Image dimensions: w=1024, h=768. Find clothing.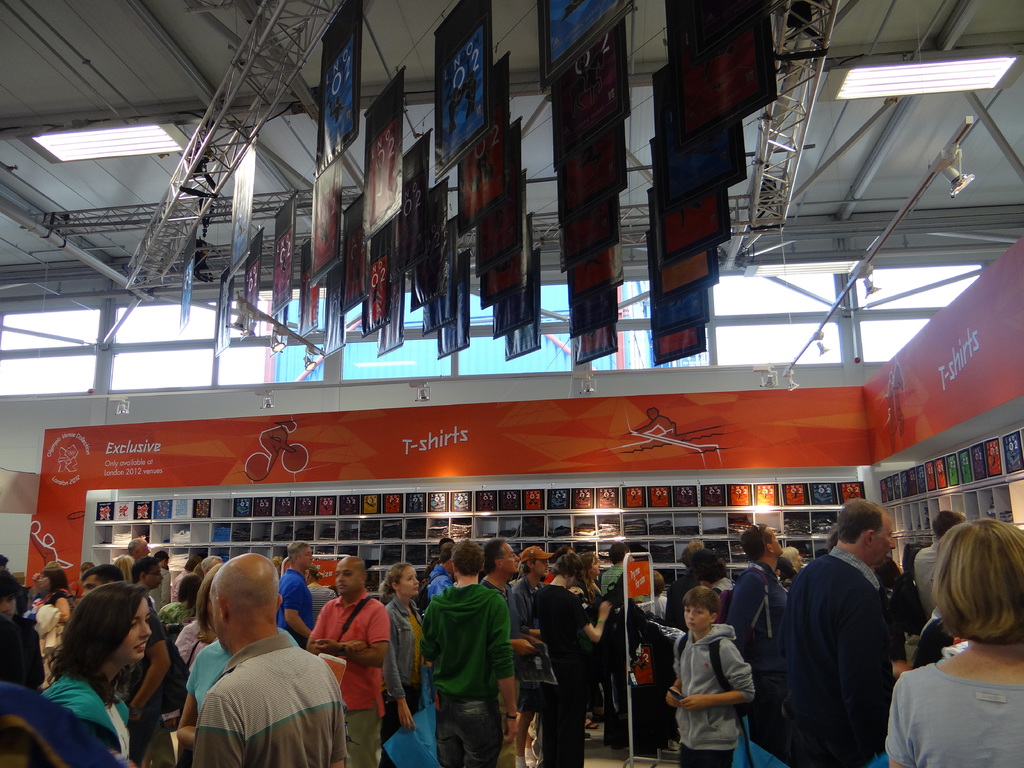
region(424, 562, 447, 605).
